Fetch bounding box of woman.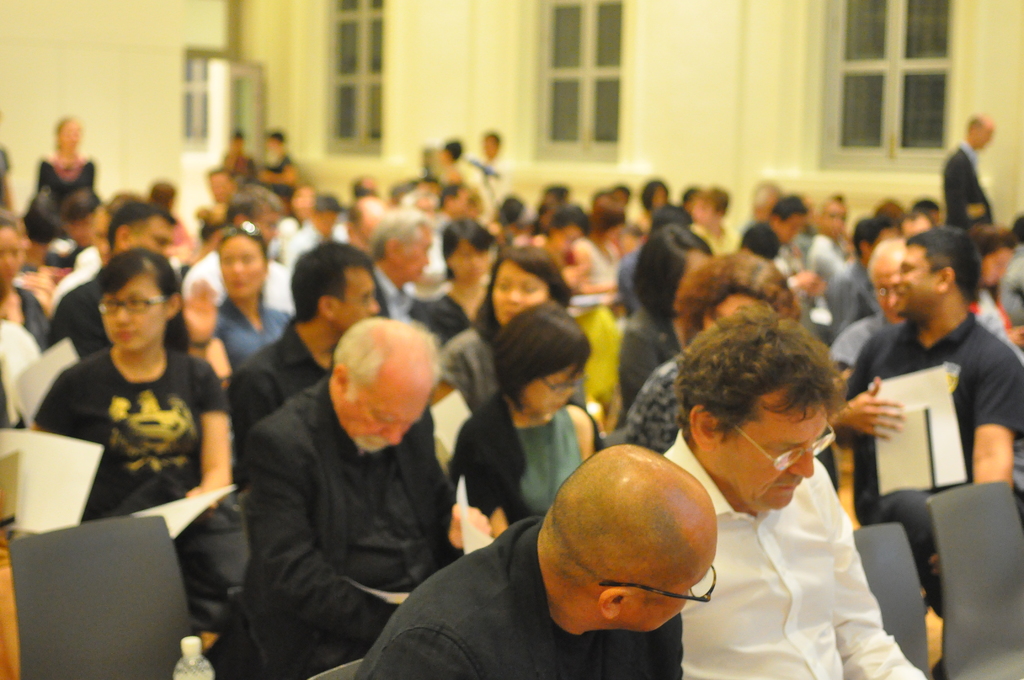
Bbox: bbox=(436, 248, 572, 412).
